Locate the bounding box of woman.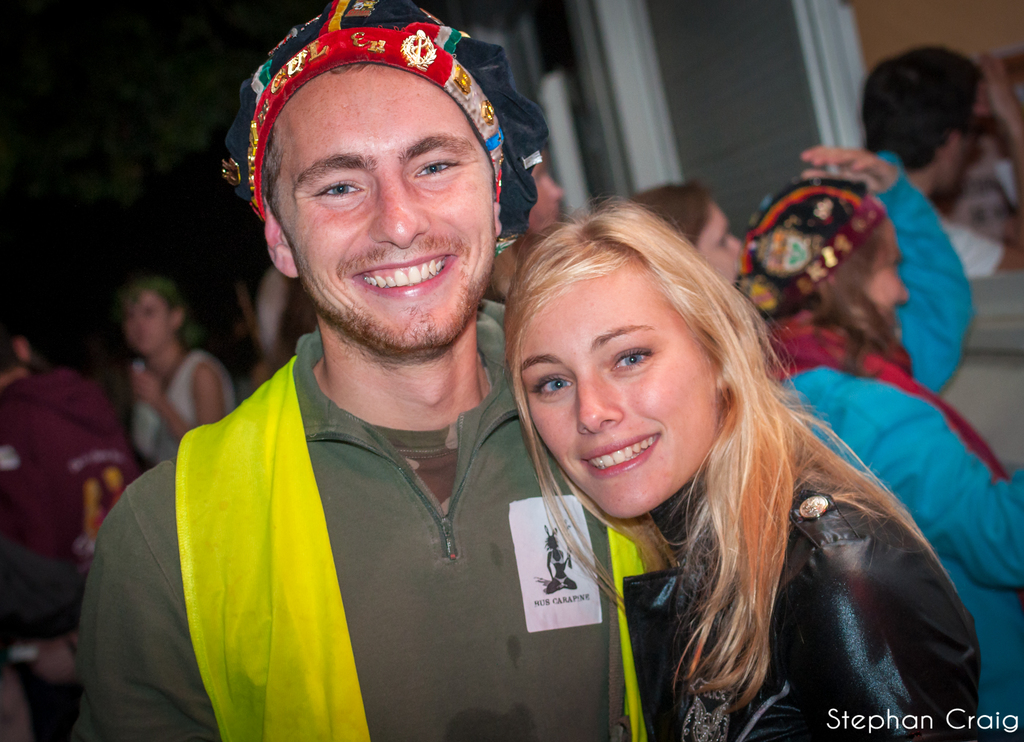
Bounding box: [726,138,1023,741].
